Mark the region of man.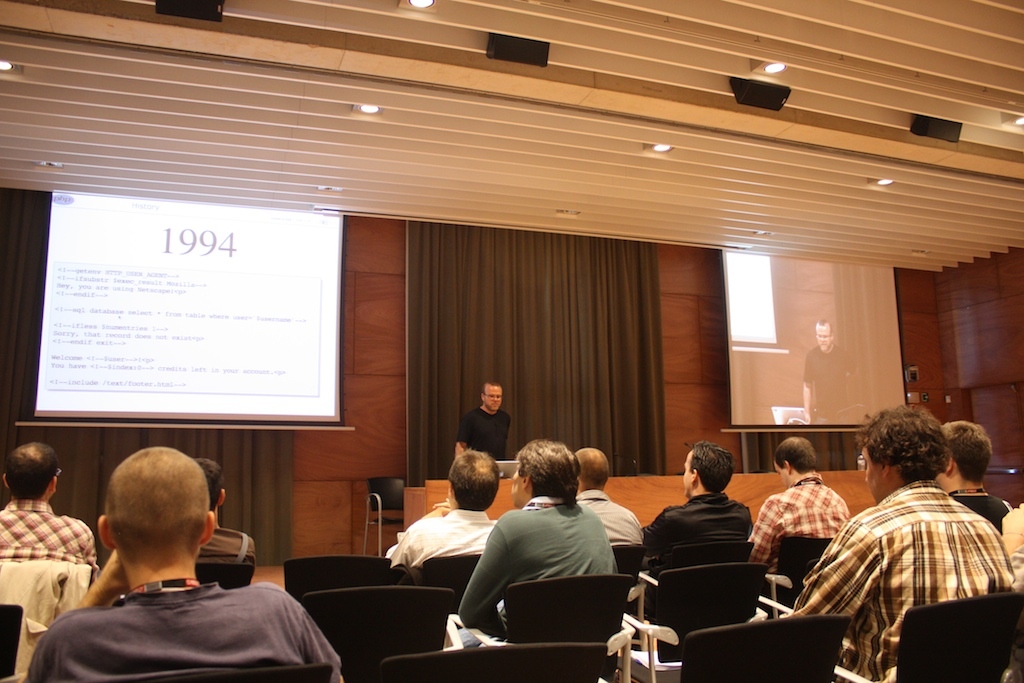
Region: 26, 458, 339, 673.
